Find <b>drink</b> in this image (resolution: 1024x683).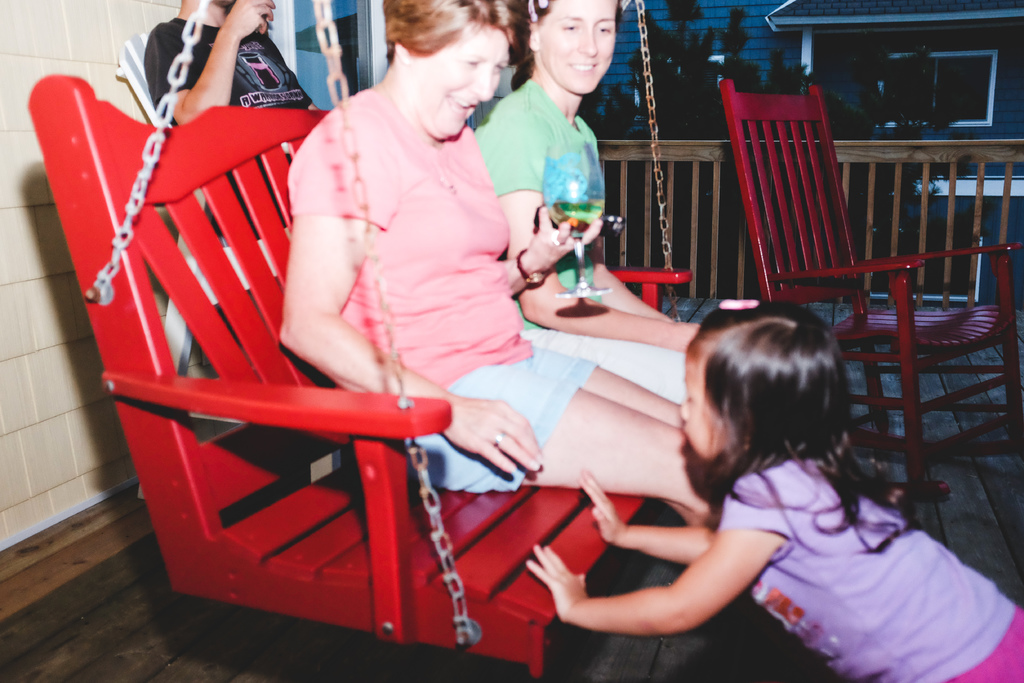
554, 195, 600, 239.
